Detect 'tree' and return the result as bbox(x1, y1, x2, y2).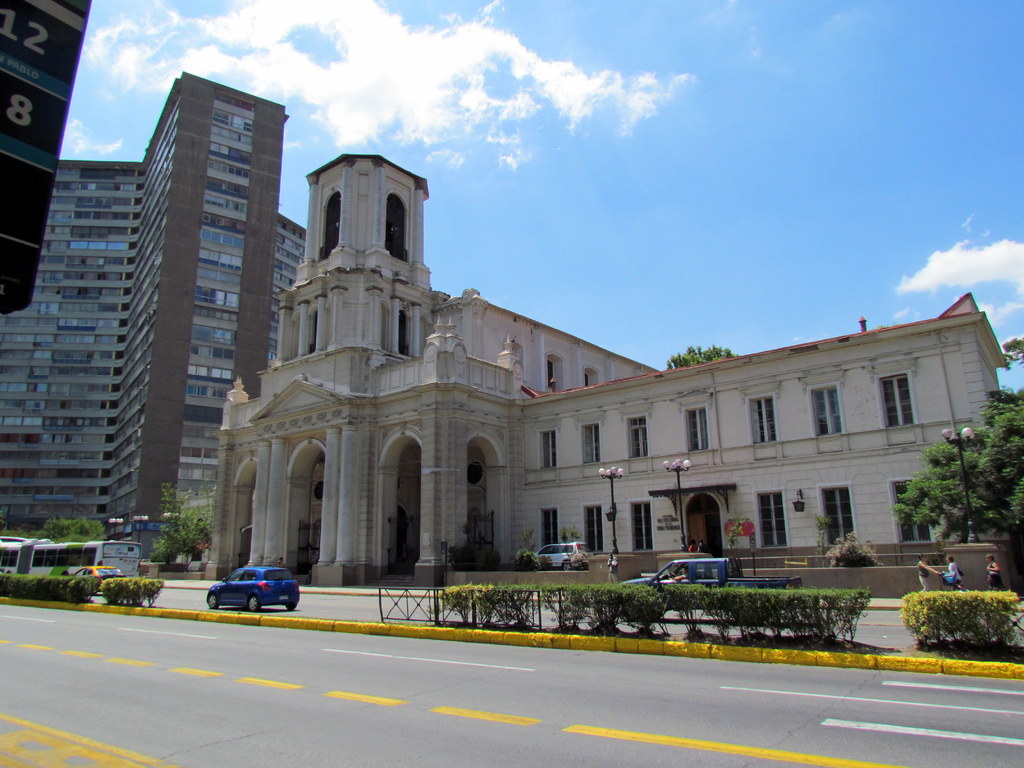
bbox(42, 509, 109, 549).
